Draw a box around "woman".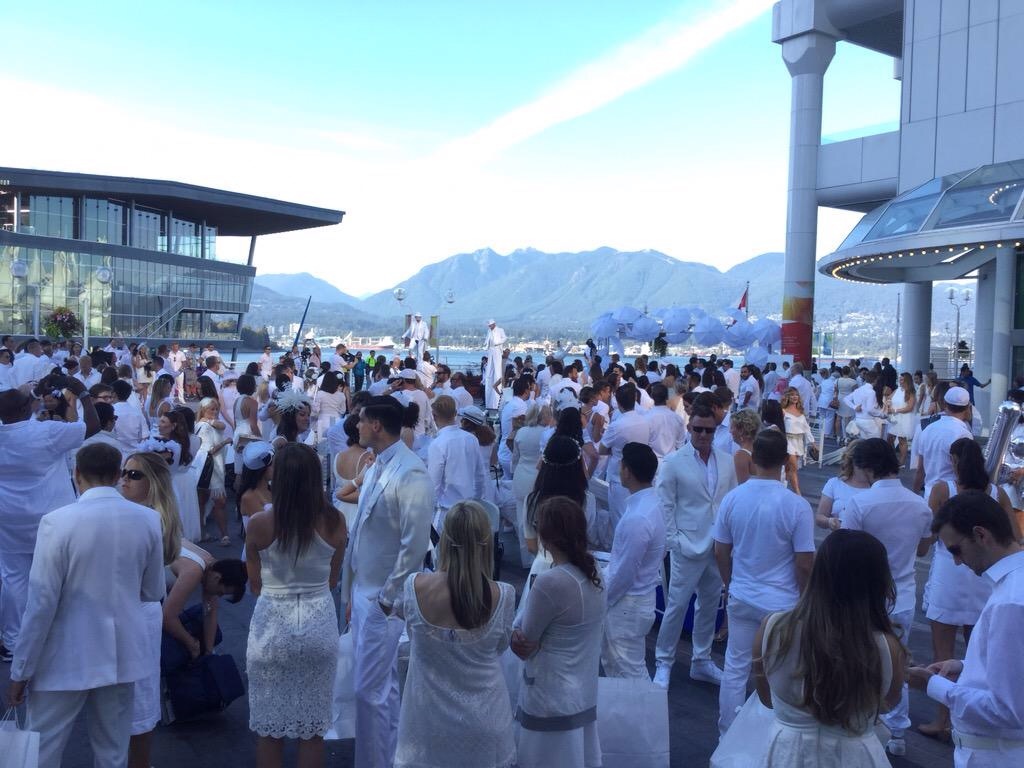
<box>183,403,209,547</box>.
